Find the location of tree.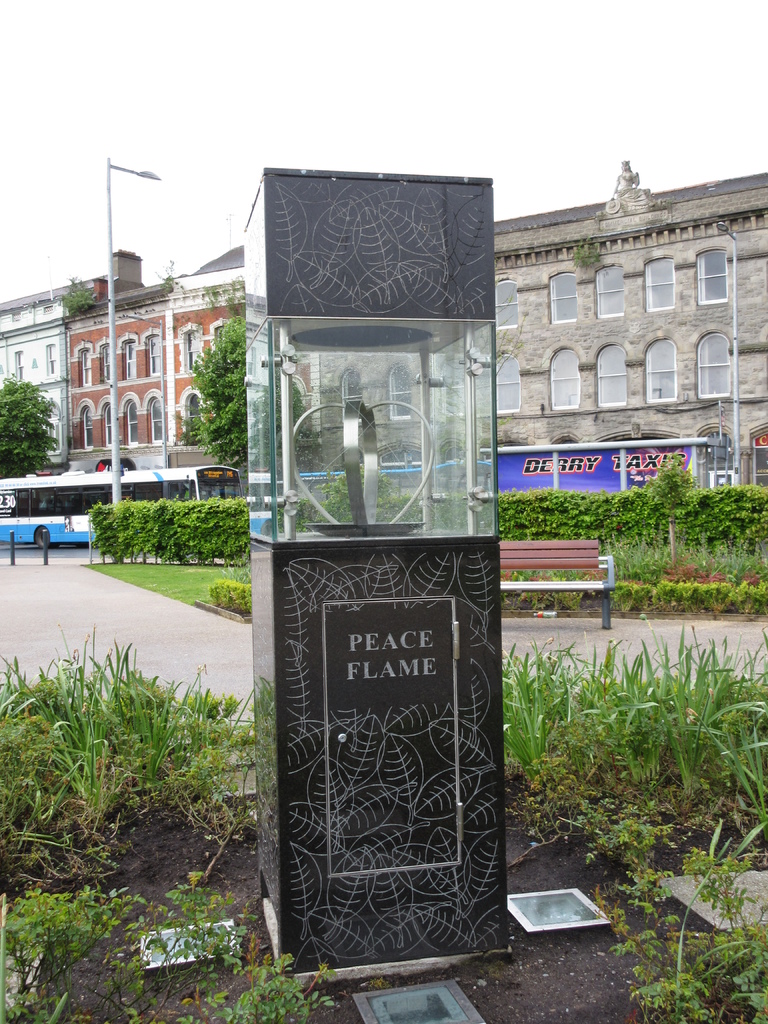
Location: <region>0, 381, 58, 473</region>.
